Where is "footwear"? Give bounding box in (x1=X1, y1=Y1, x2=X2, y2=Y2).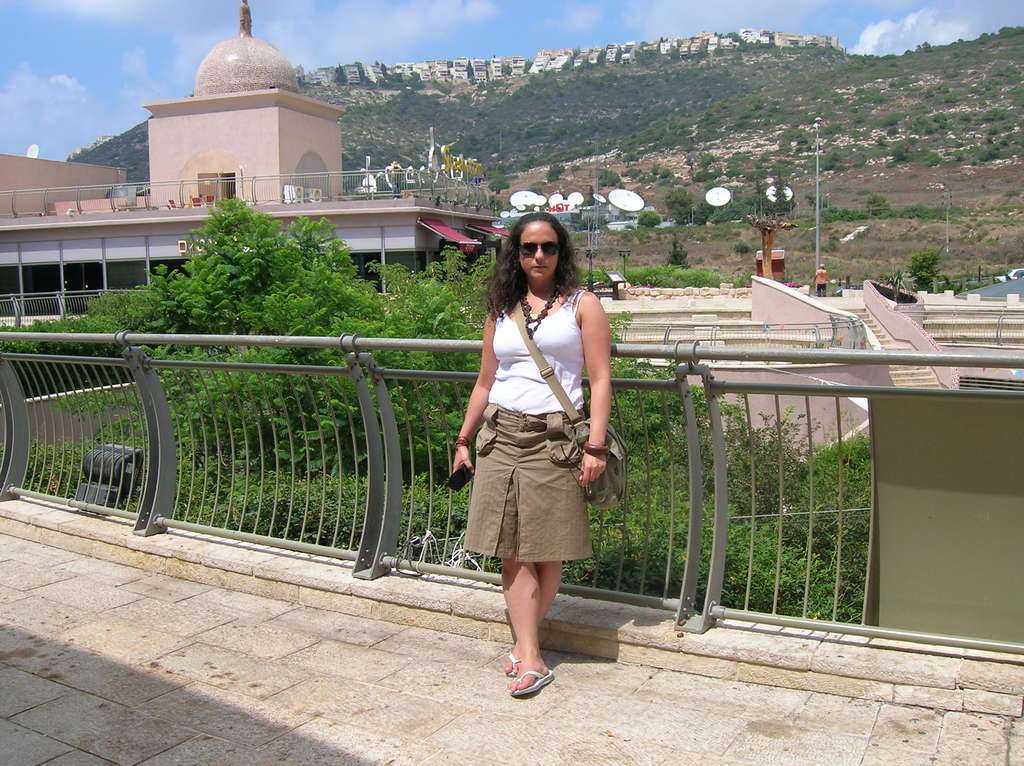
(x1=509, y1=670, x2=556, y2=696).
